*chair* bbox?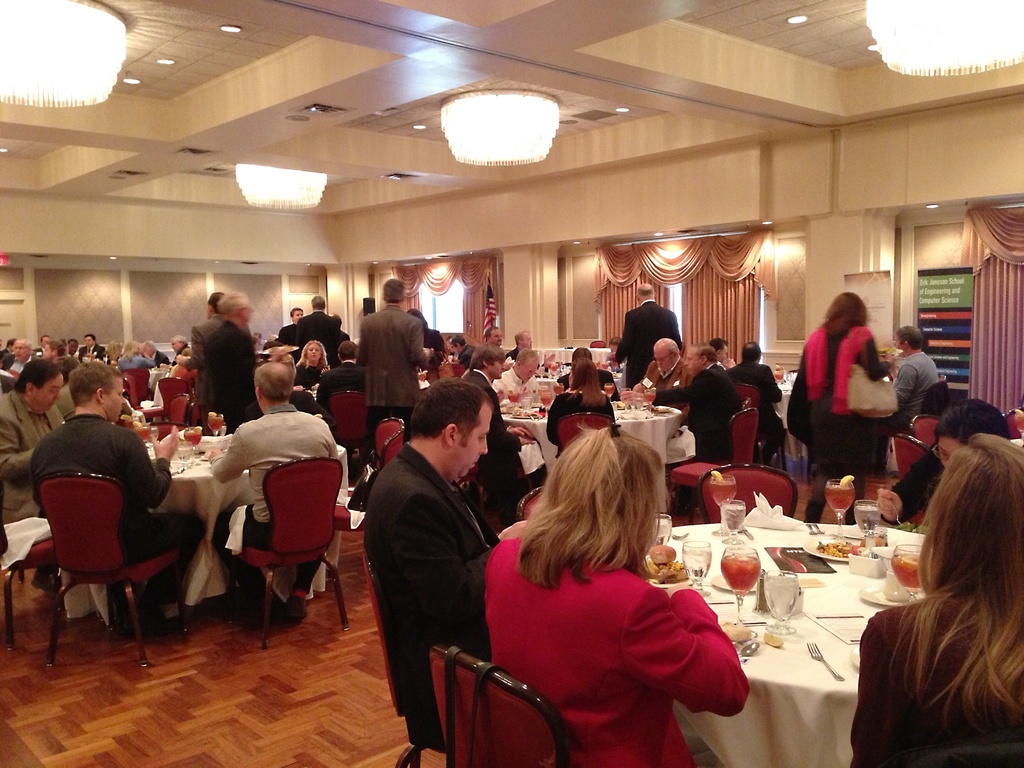
[663, 406, 761, 529]
